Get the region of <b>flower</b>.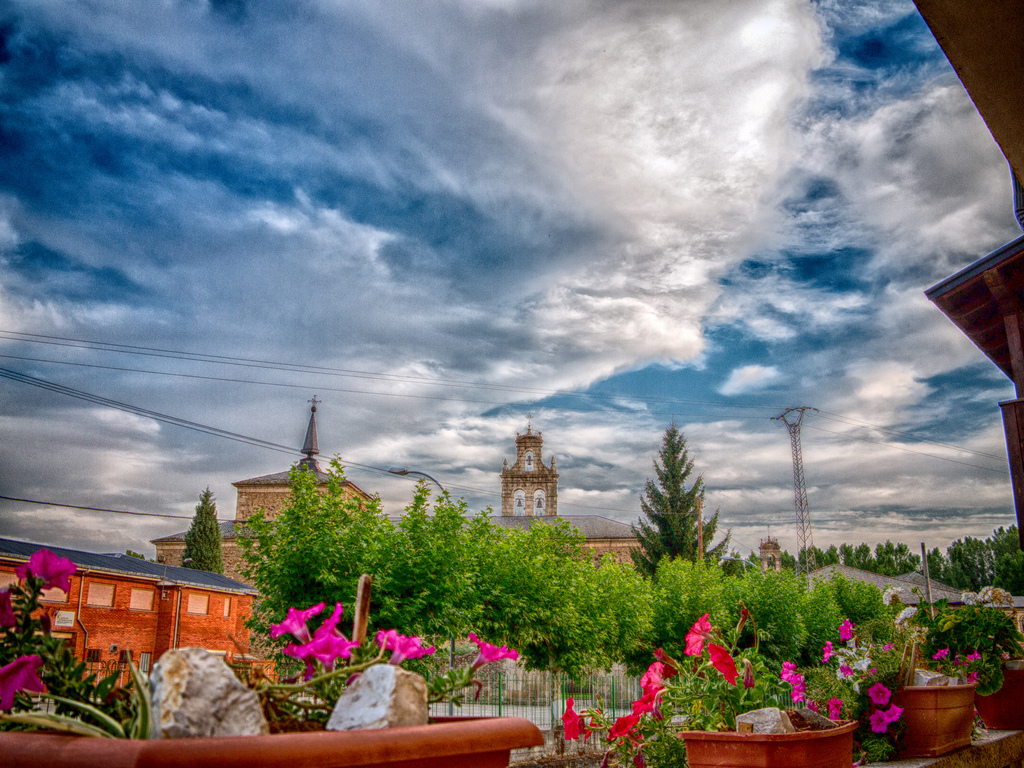
0,586,19,638.
